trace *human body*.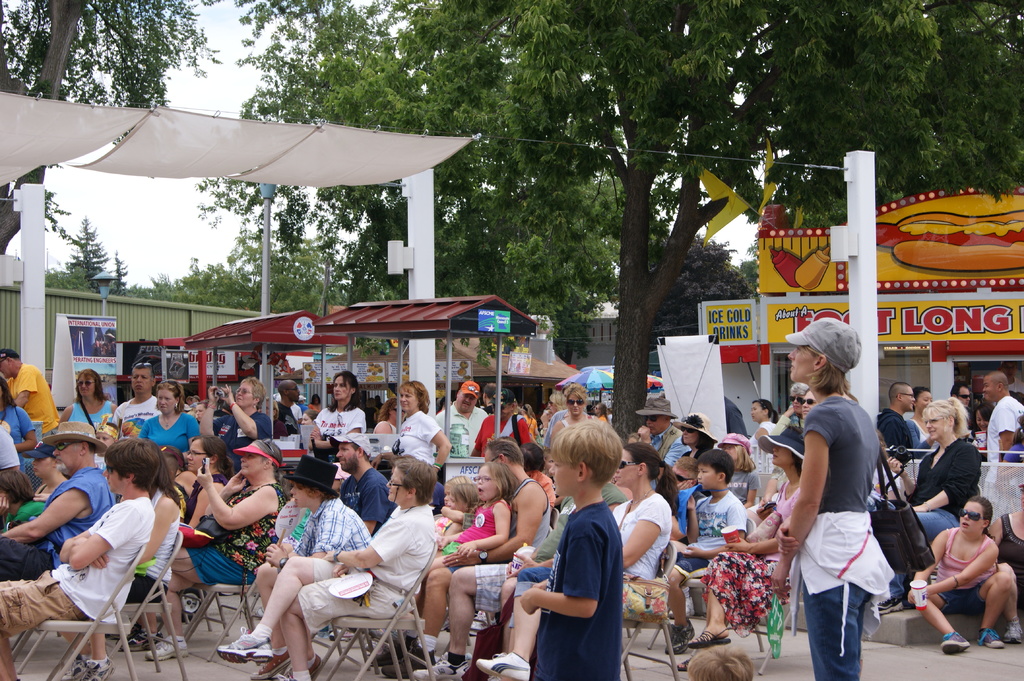
Traced to (499, 483, 627, 680).
